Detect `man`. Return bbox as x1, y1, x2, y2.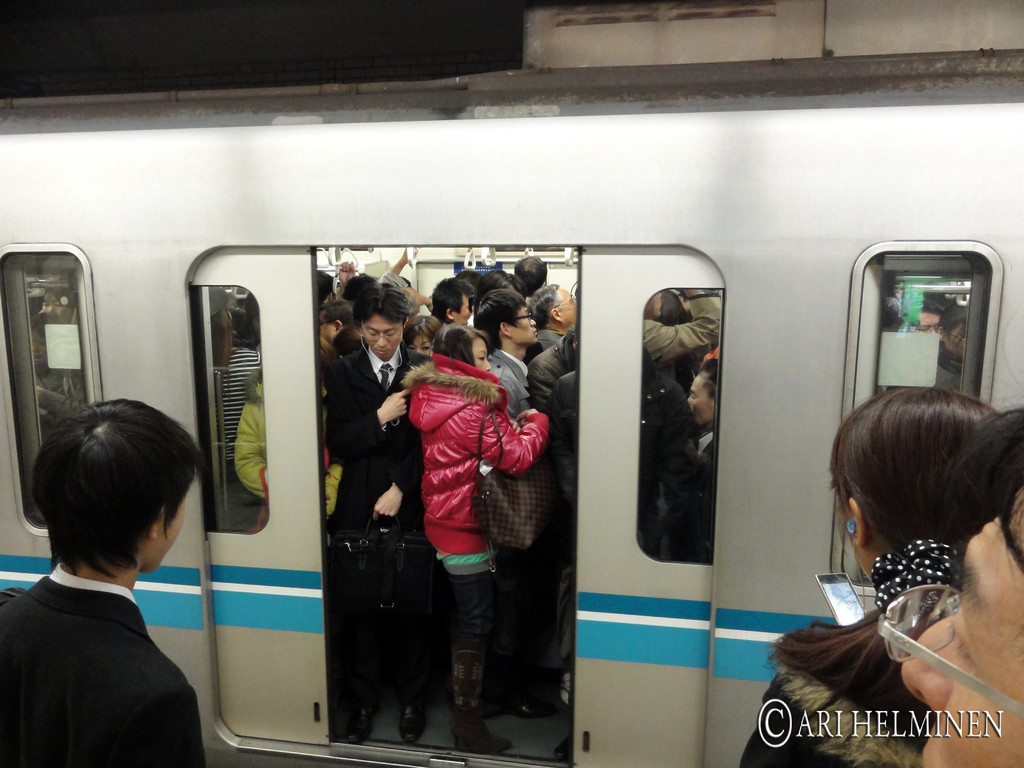
0, 409, 234, 764.
